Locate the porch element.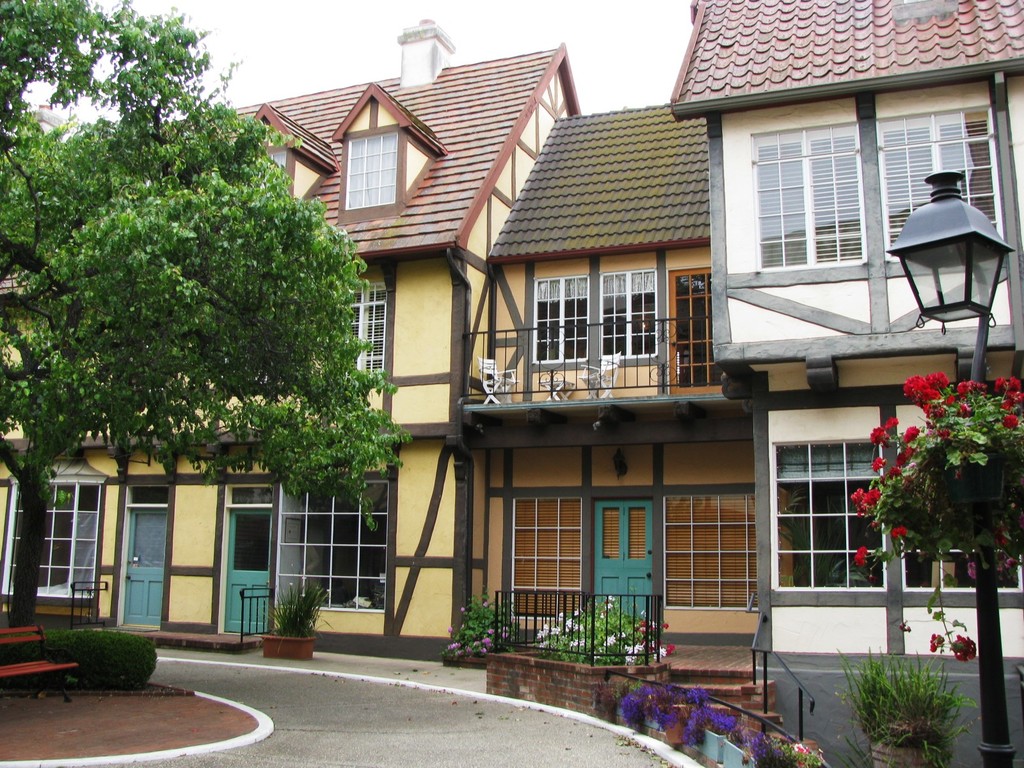
Element bbox: bbox(489, 584, 758, 668).
